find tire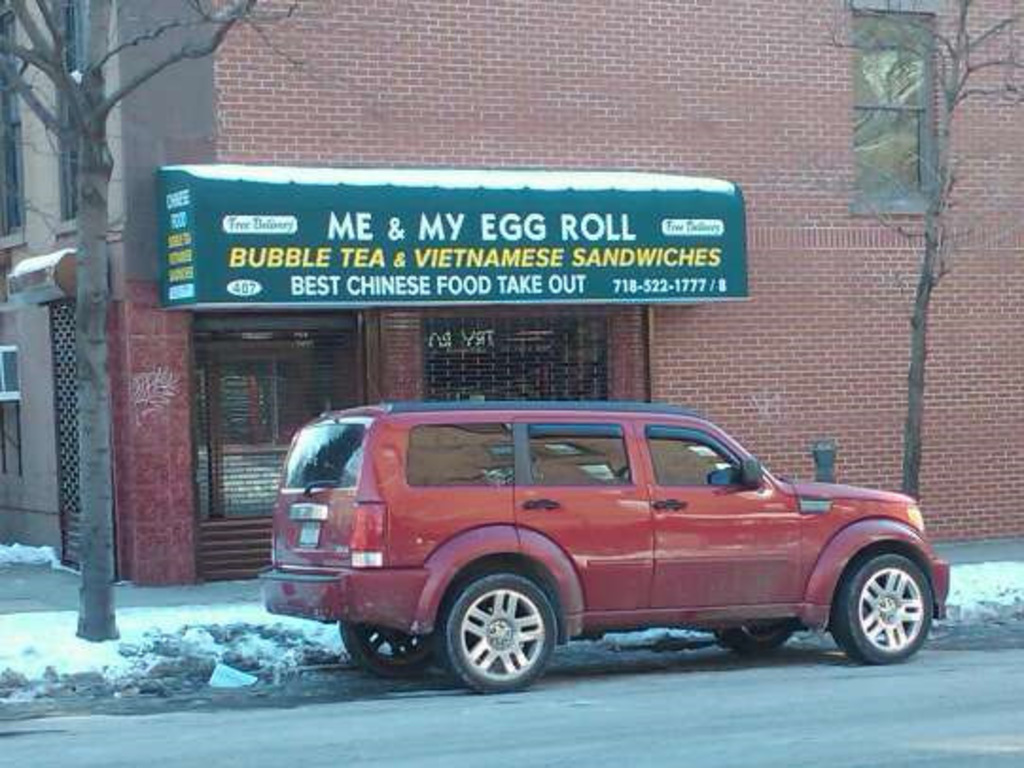
BBox(337, 626, 437, 673)
